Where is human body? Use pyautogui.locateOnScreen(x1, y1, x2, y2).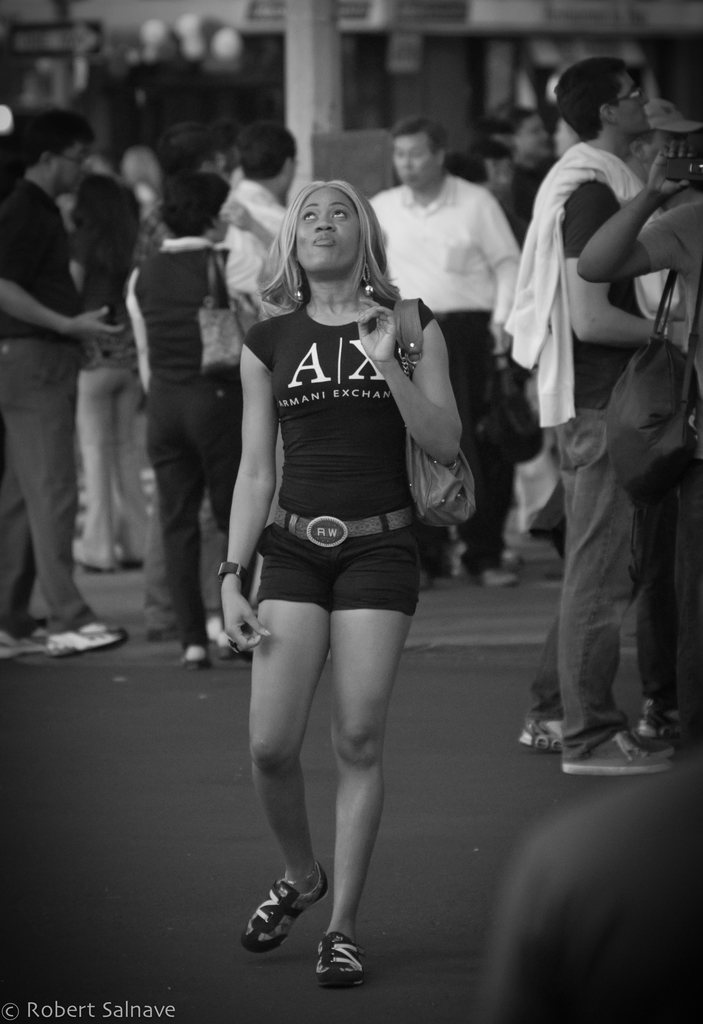
pyautogui.locateOnScreen(129, 129, 153, 234).
